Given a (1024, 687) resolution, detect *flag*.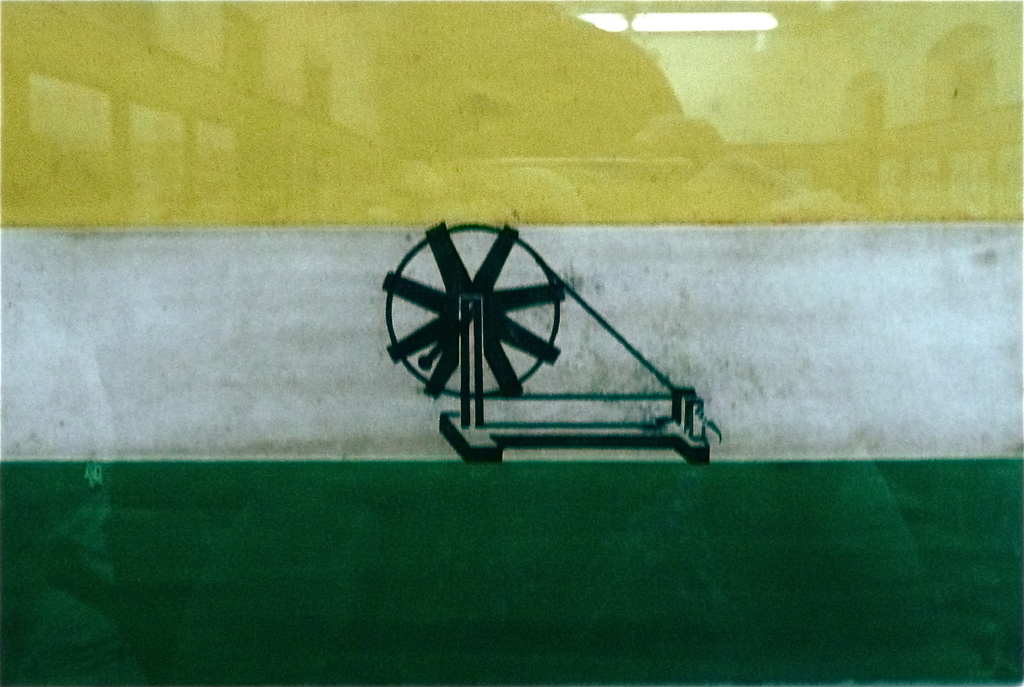
0,0,1022,686.
